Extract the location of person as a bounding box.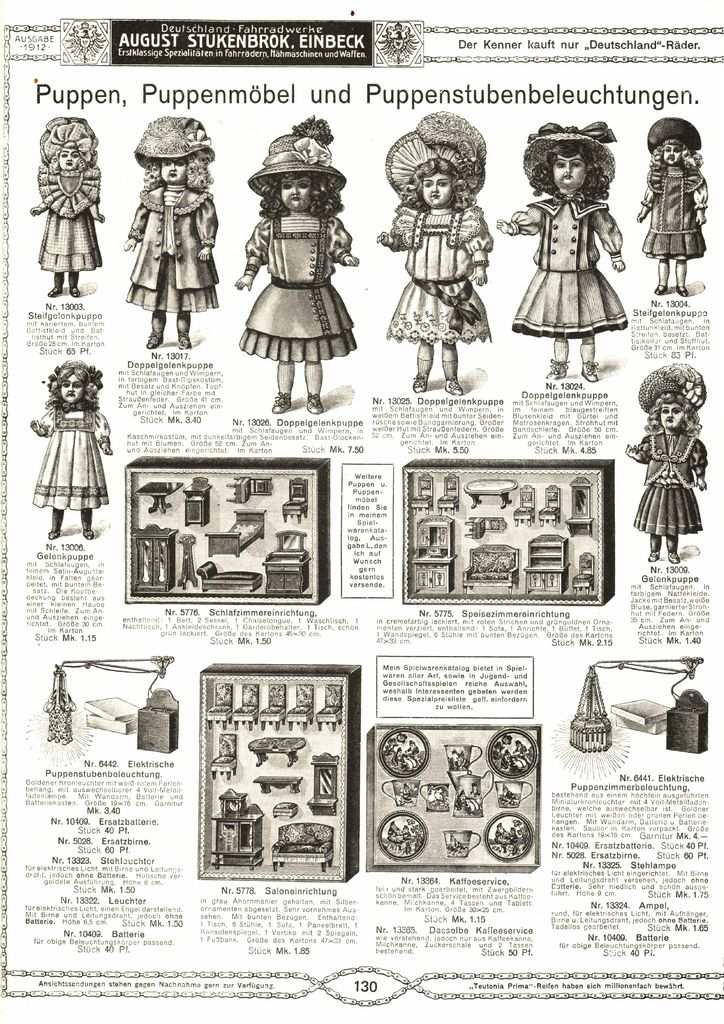
241,116,375,416.
